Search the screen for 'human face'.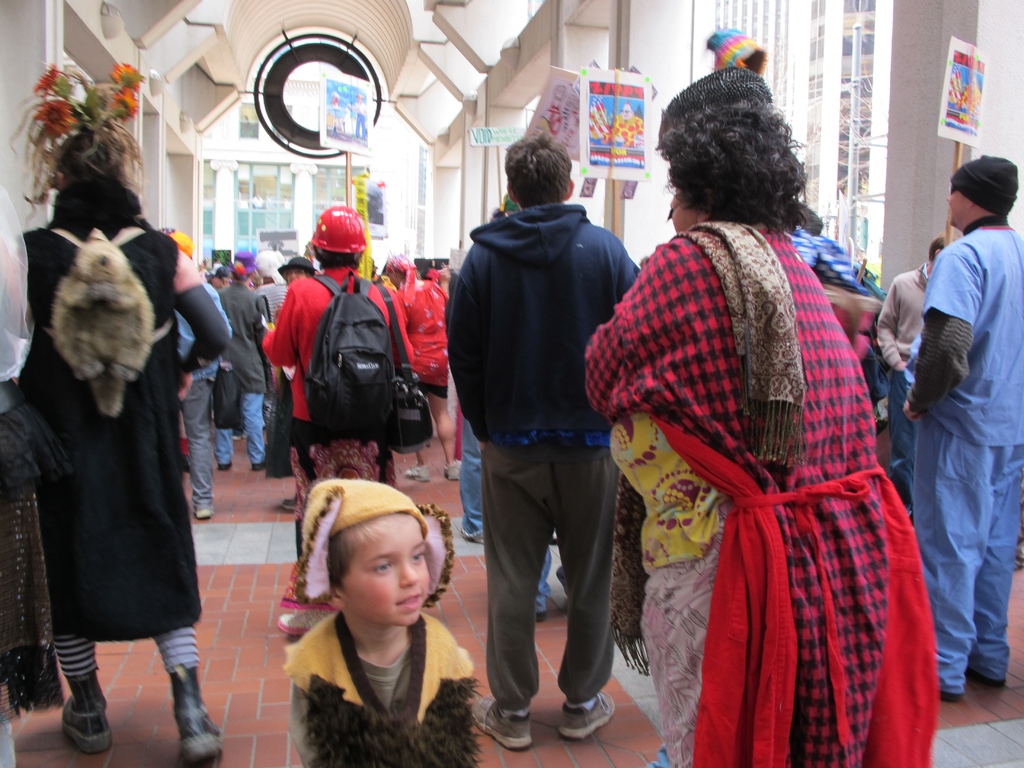
Found at bbox=(322, 515, 424, 616).
